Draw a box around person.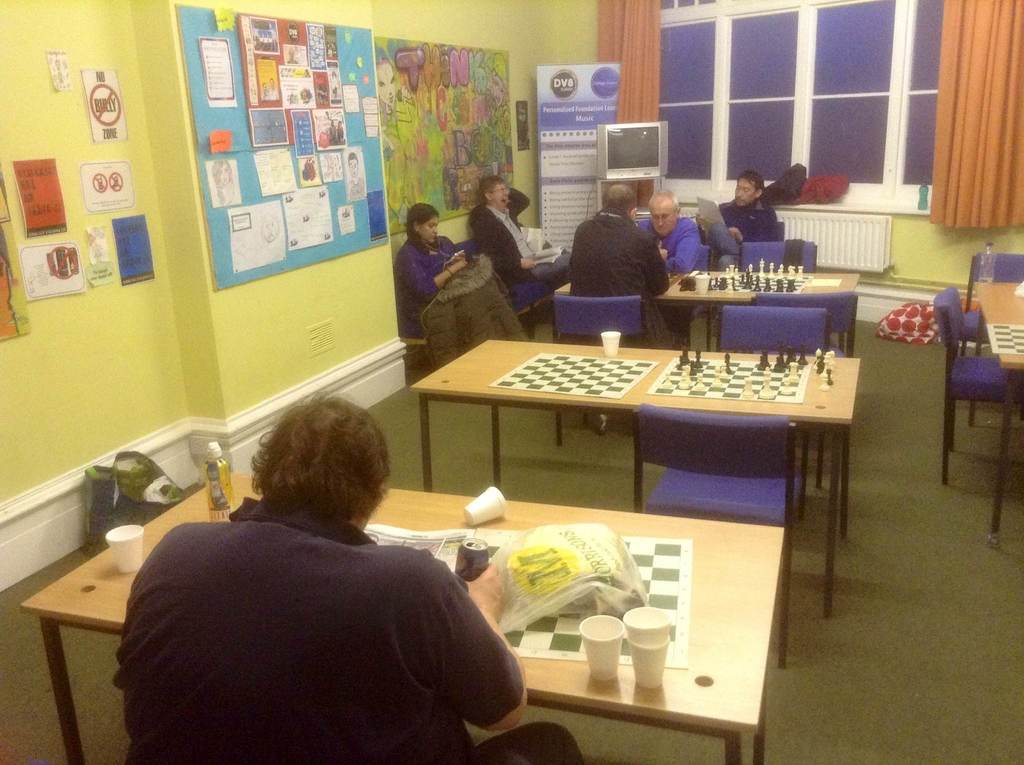
(127, 382, 514, 764).
